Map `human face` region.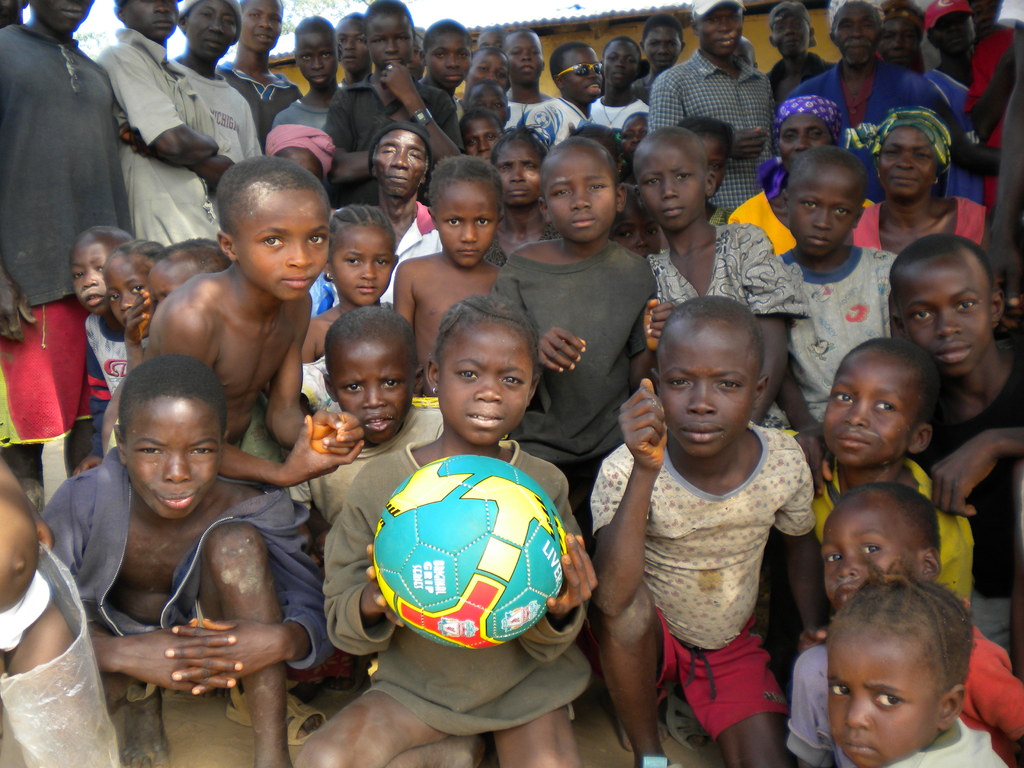
Mapped to (left=337, top=211, right=394, bottom=306).
